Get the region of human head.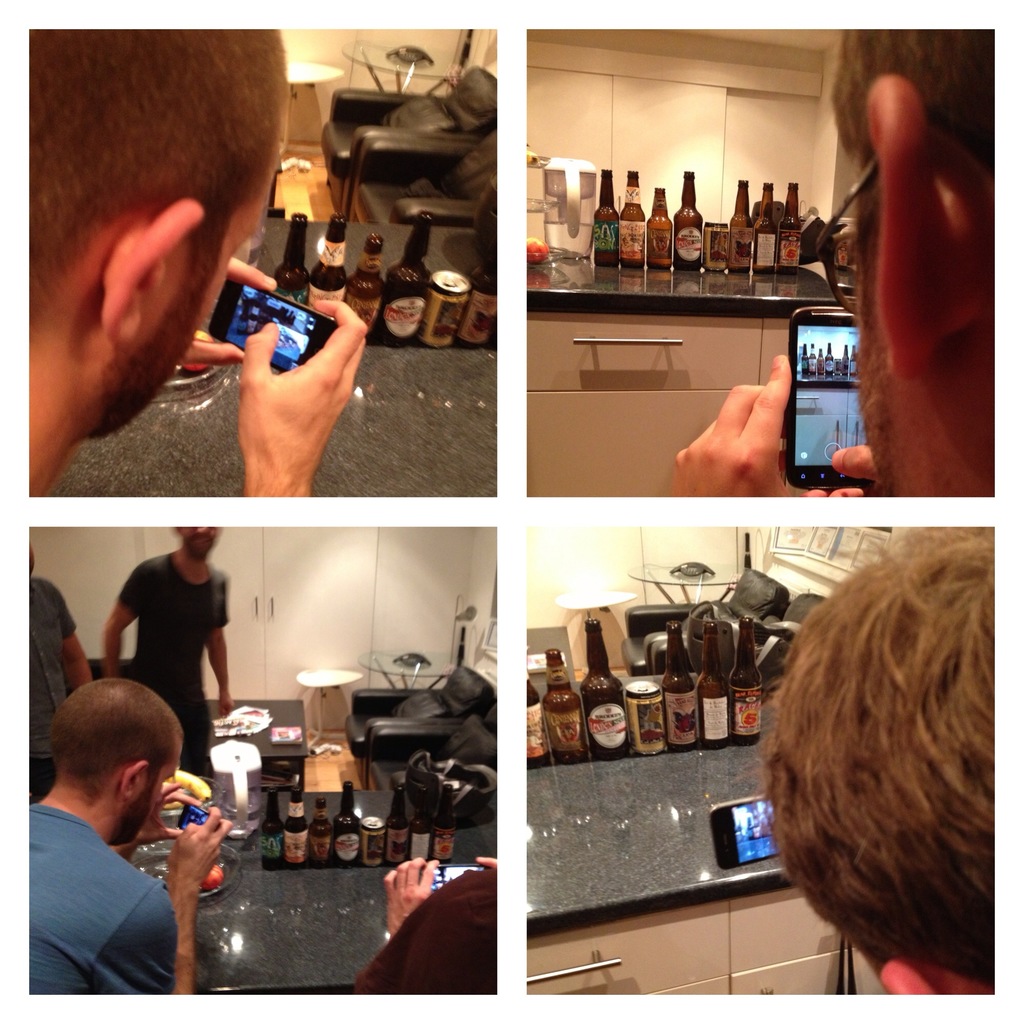
rect(764, 527, 1001, 1001).
